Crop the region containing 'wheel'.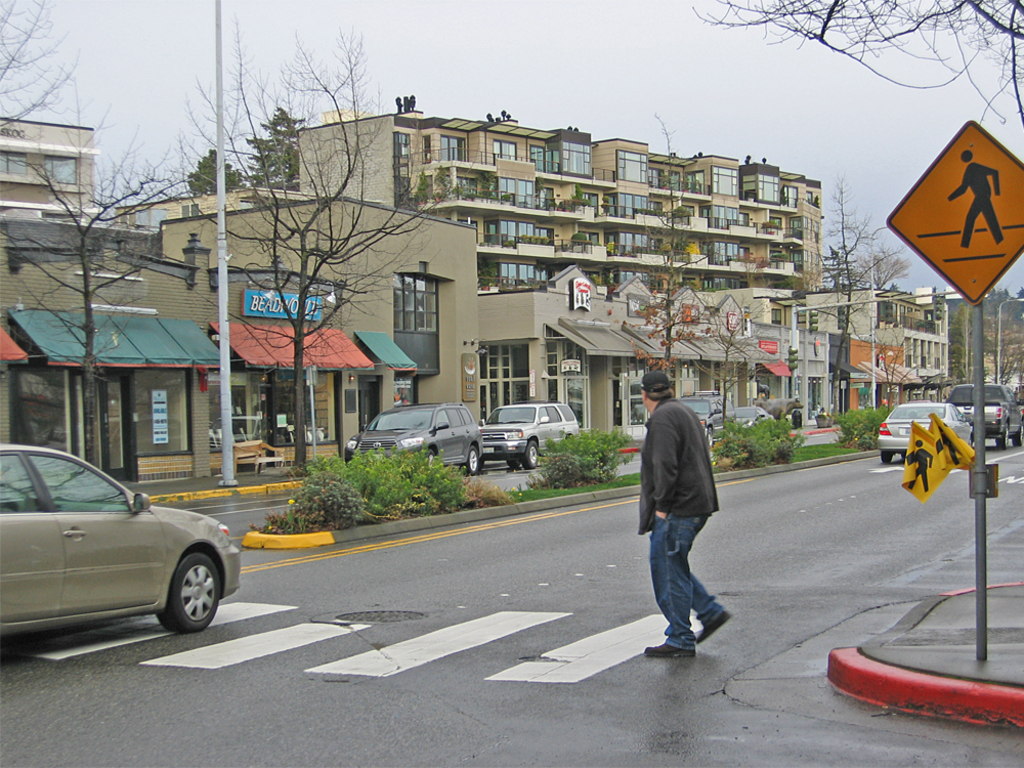
Crop region: box(469, 444, 485, 472).
